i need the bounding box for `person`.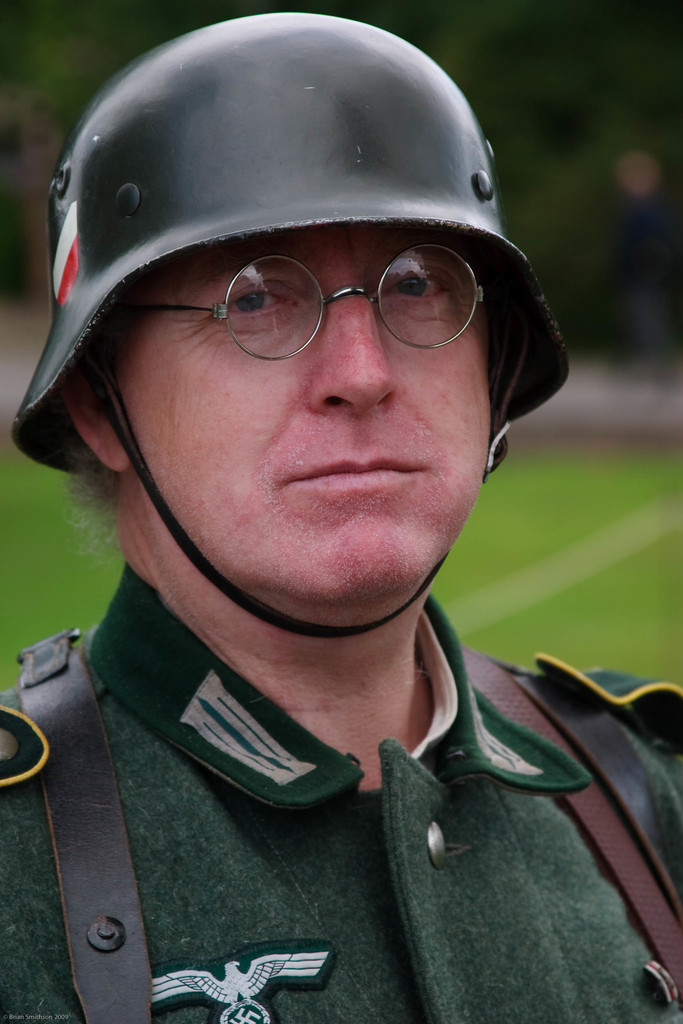
Here it is: detection(0, 0, 637, 970).
